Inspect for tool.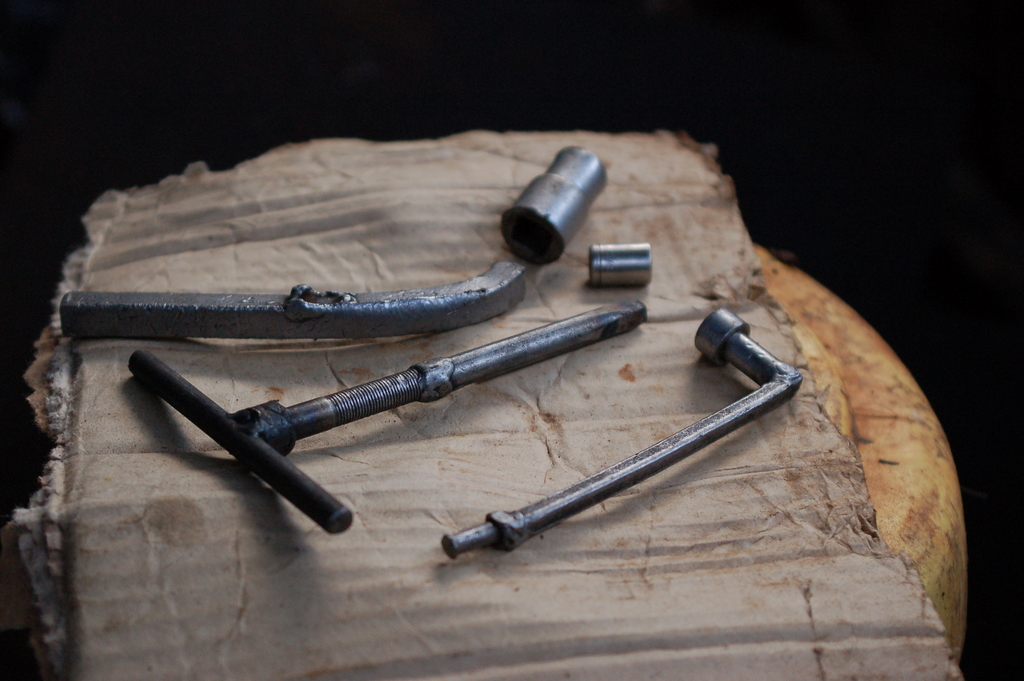
Inspection: x1=486, y1=328, x2=813, y2=569.
